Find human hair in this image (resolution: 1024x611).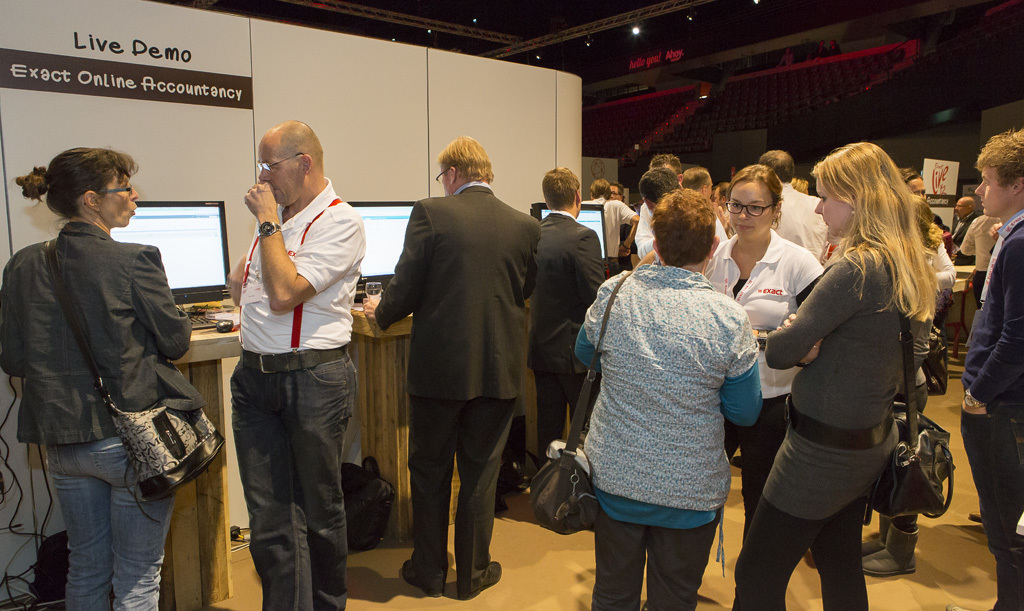
detection(611, 181, 626, 199).
